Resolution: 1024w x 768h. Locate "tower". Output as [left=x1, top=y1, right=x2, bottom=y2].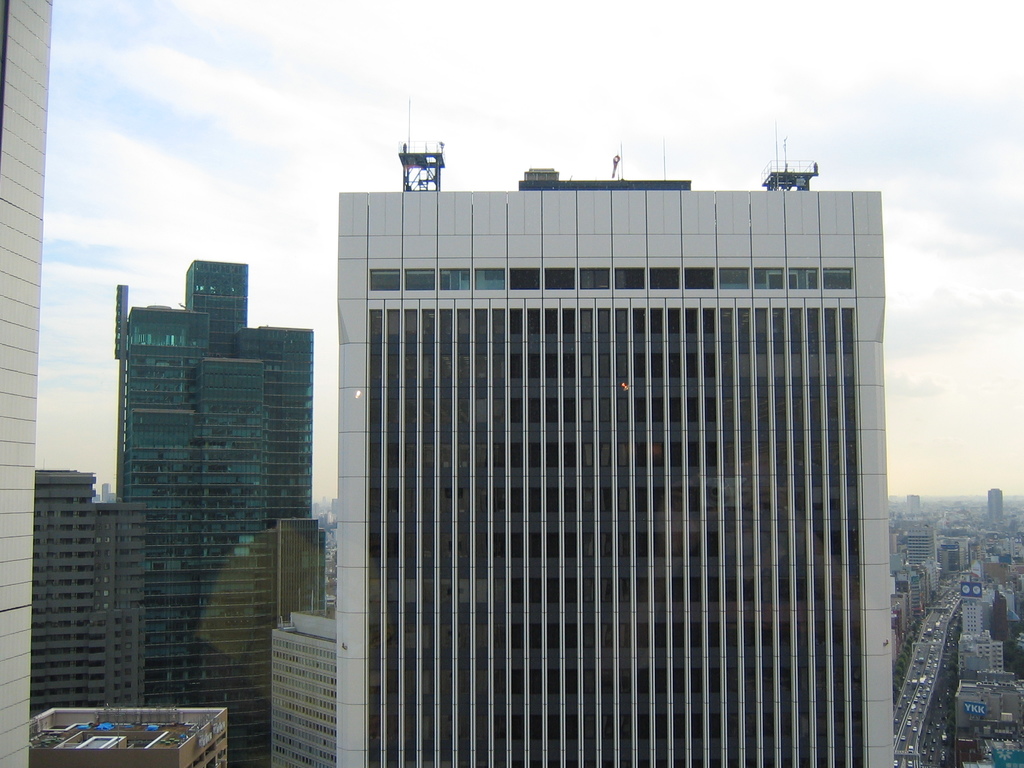
[left=987, top=488, right=1004, bottom=522].
